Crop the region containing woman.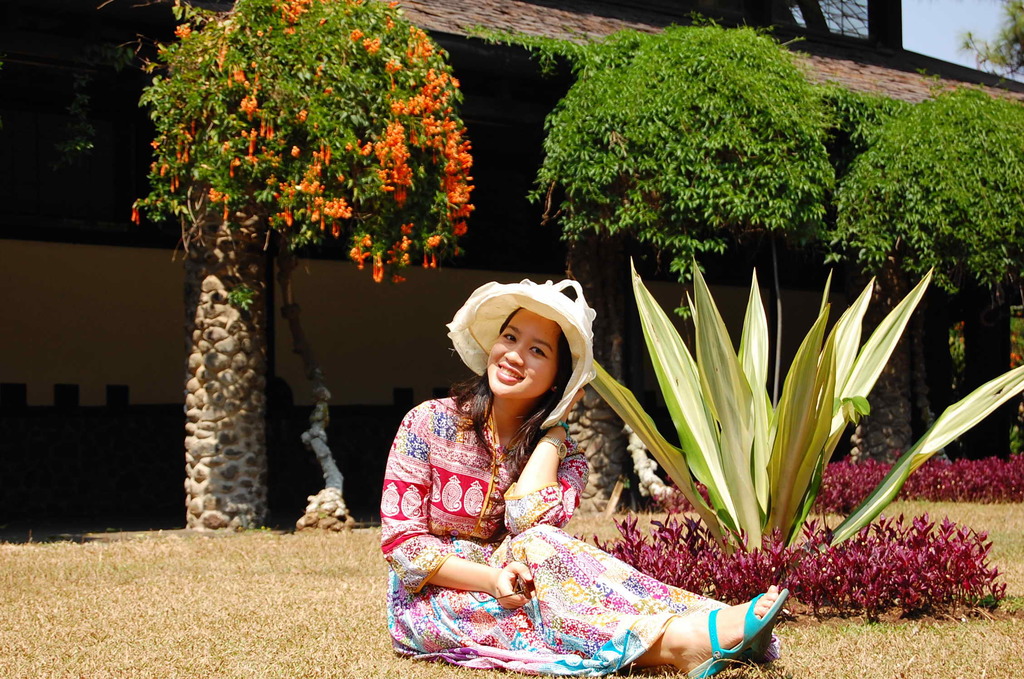
Crop region: [394, 323, 707, 678].
